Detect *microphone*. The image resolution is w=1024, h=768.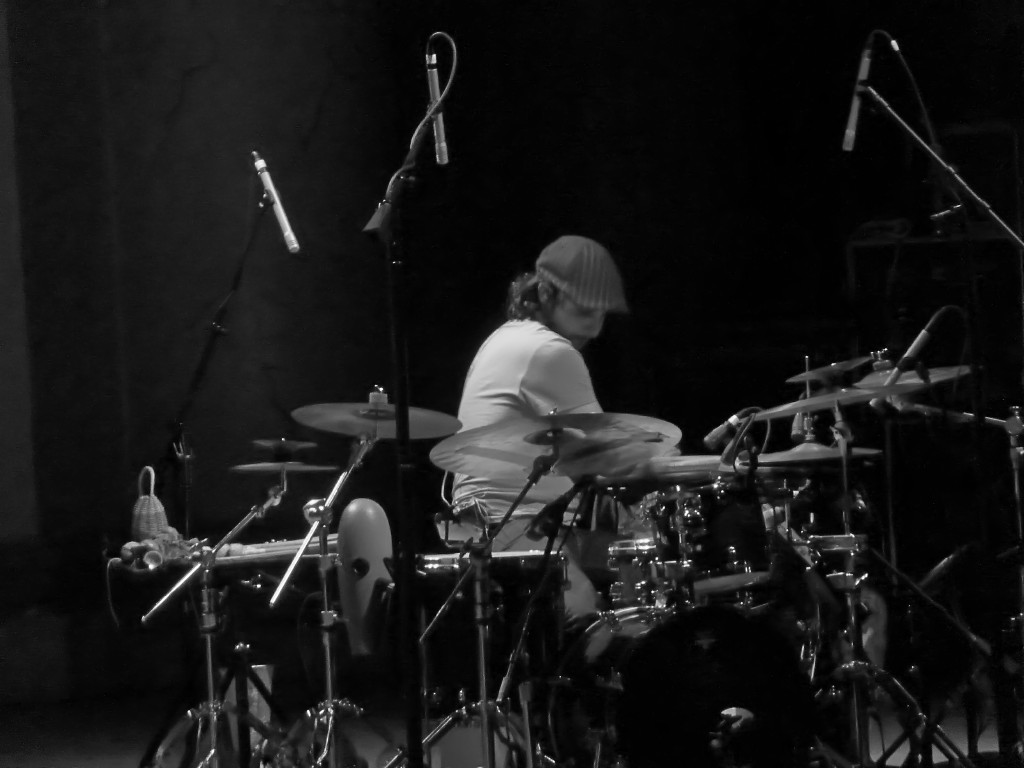
[x1=427, y1=51, x2=448, y2=162].
